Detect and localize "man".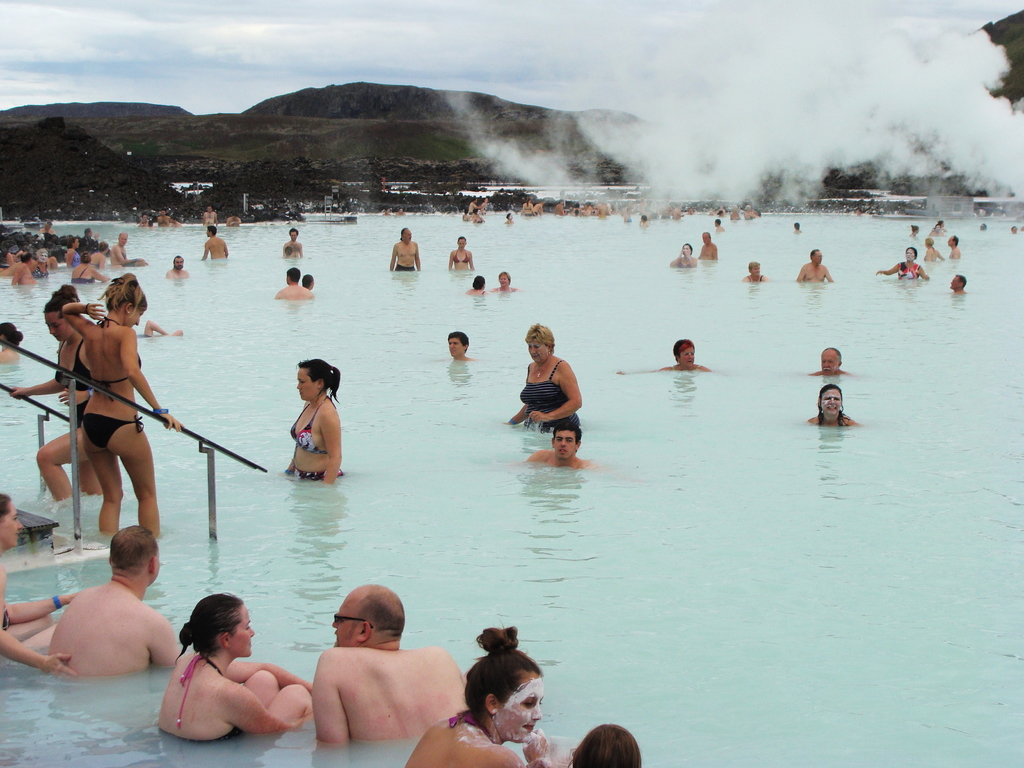
Localized at <bbox>950, 276, 967, 296</bbox>.
